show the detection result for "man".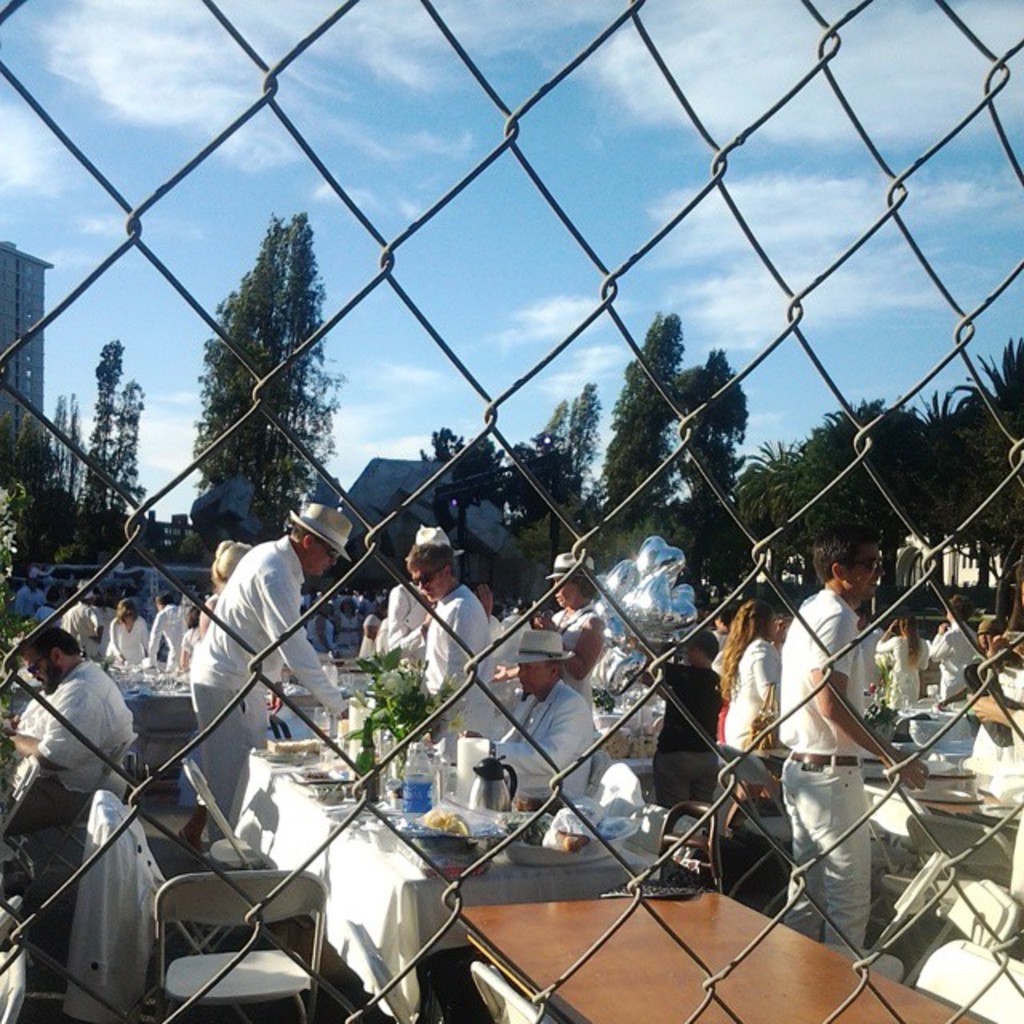
387,515,434,648.
